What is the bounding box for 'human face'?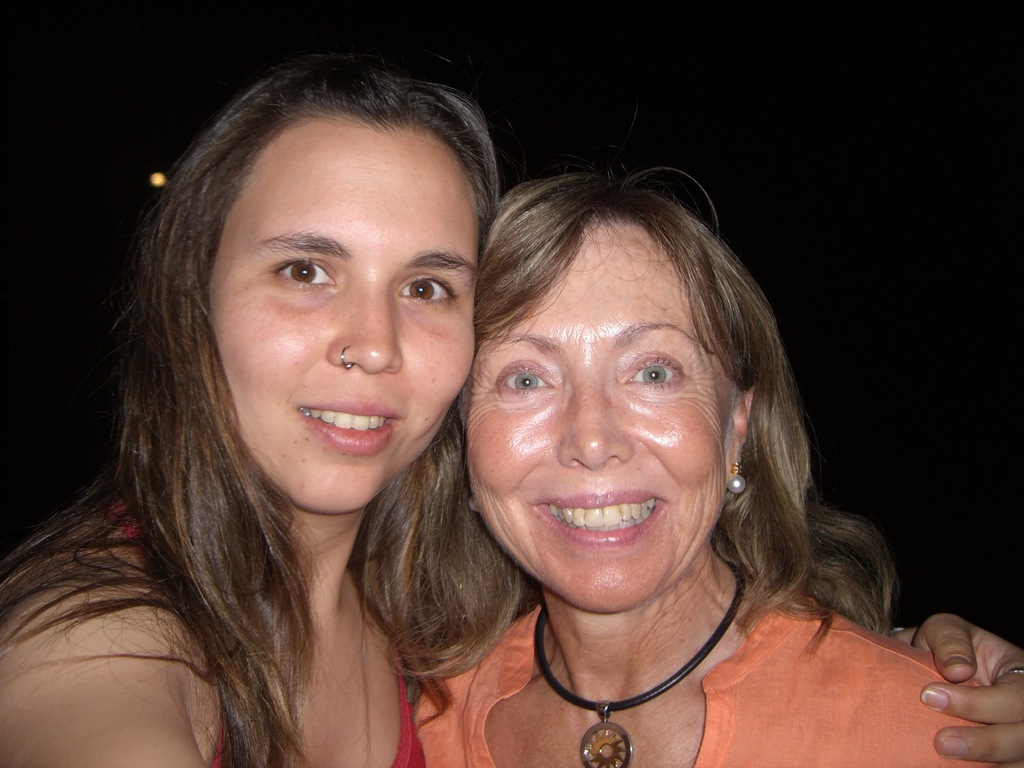
{"x1": 464, "y1": 221, "x2": 724, "y2": 606}.
